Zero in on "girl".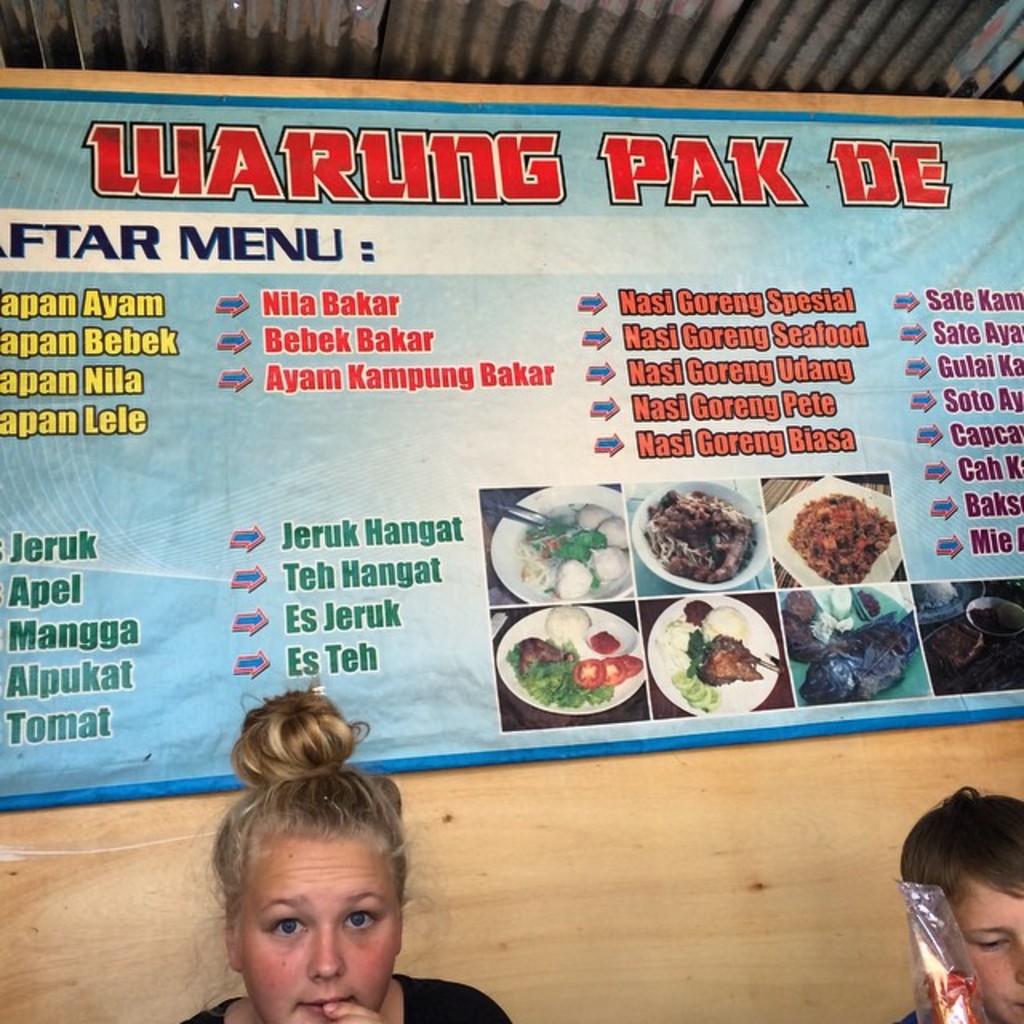
Zeroed in: 168, 693, 509, 1022.
